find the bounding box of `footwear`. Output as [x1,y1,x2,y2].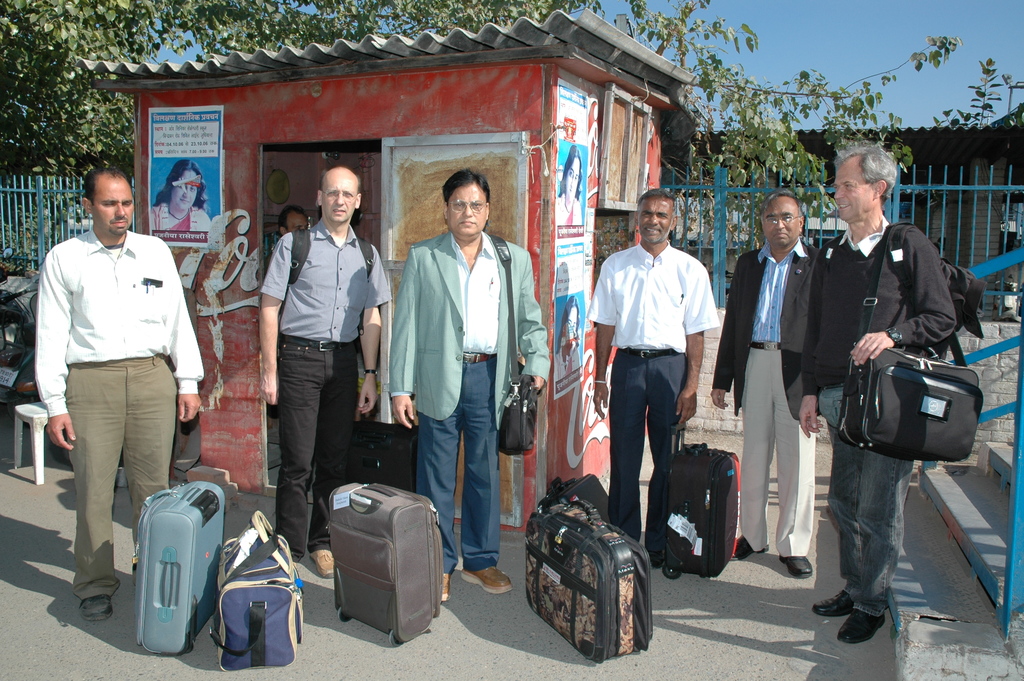
[724,534,769,562].
